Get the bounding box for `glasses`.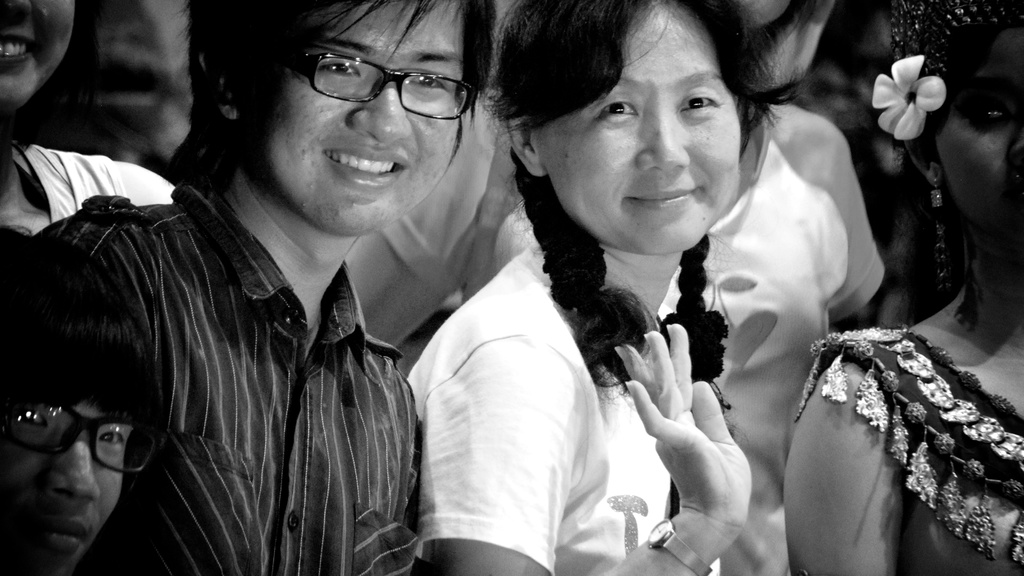
crop(294, 37, 469, 123).
